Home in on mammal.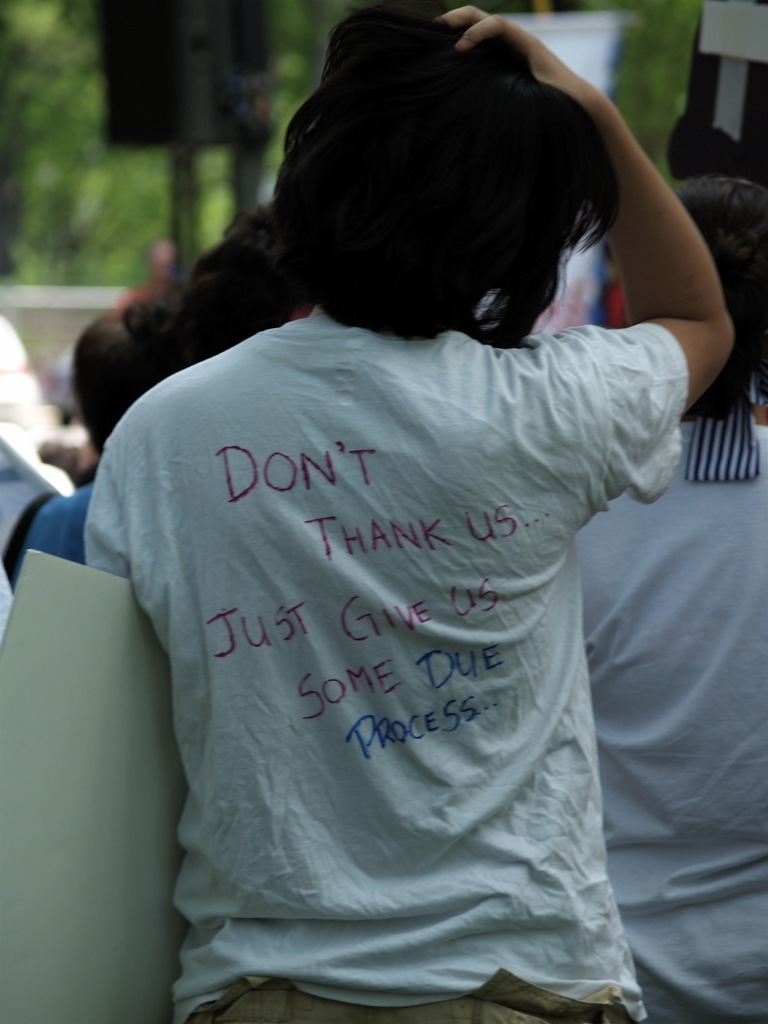
Homed in at [x1=577, y1=176, x2=767, y2=1023].
